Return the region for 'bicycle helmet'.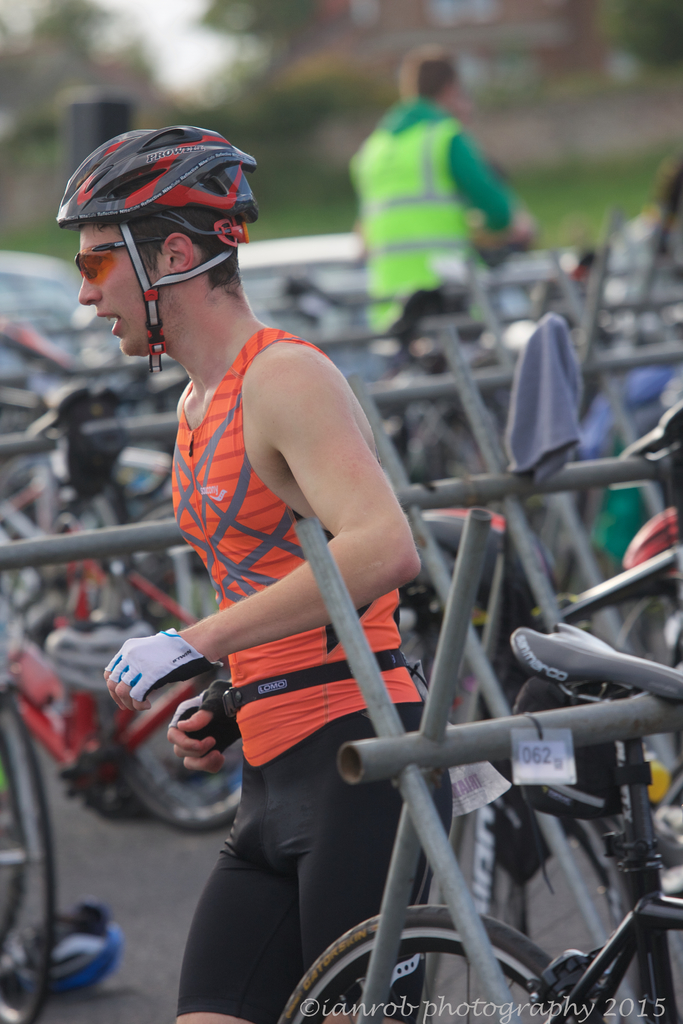
[75,129,260,365].
